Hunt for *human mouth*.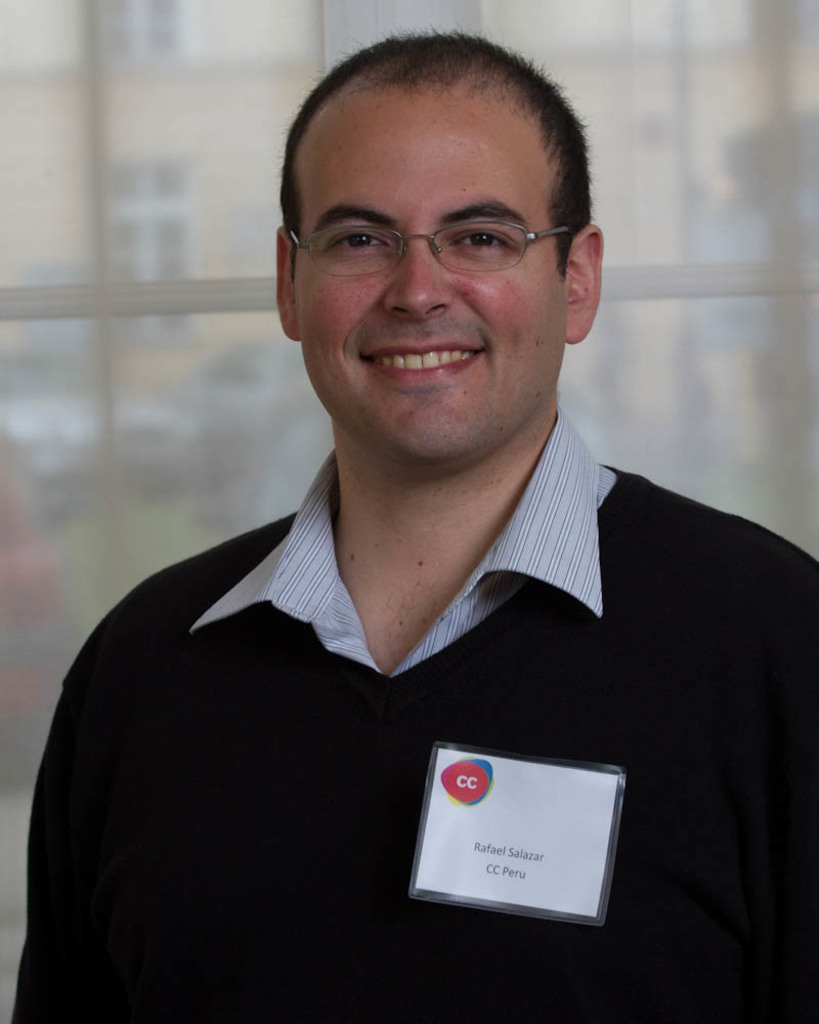
Hunted down at (360,337,493,388).
